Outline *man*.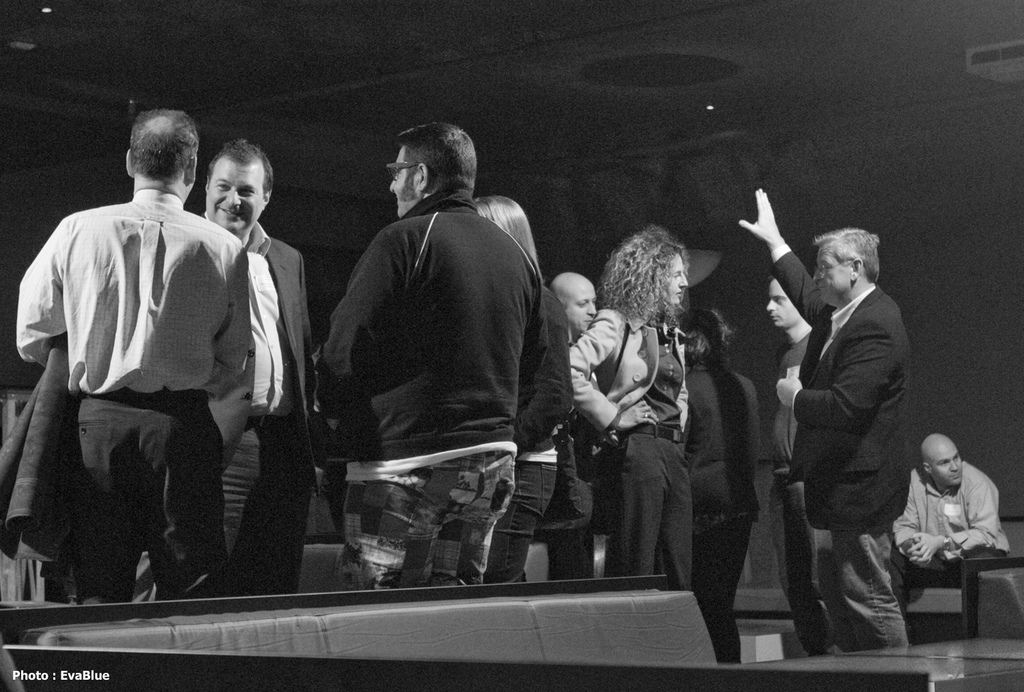
Outline: <region>314, 118, 581, 592</region>.
